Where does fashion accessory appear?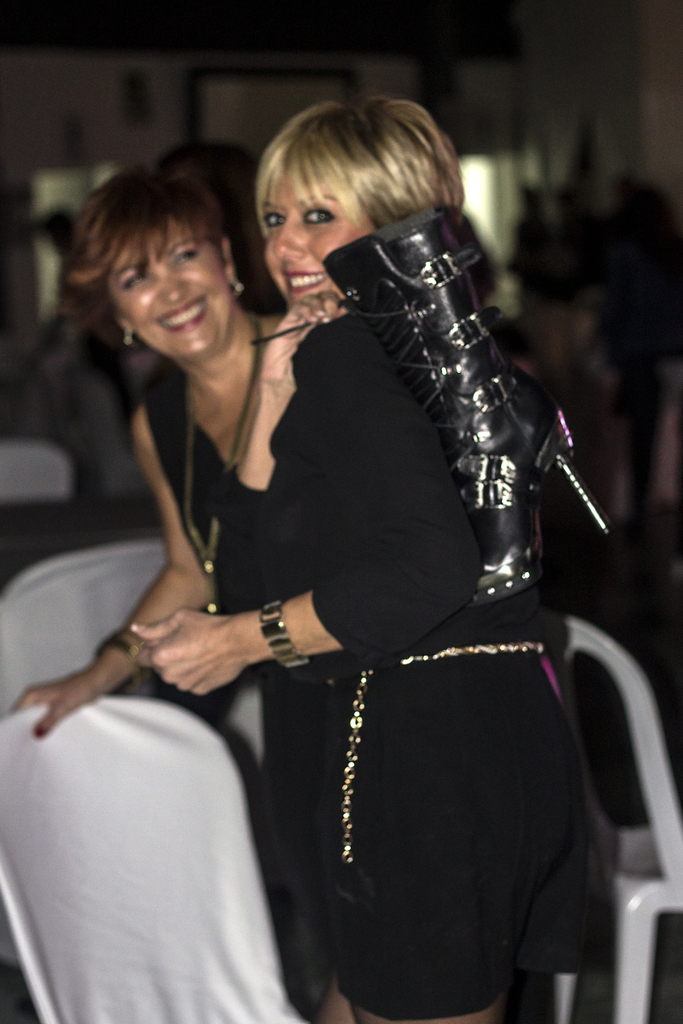
Appears at {"x1": 318, "y1": 643, "x2": 545, "y2": 862}.
